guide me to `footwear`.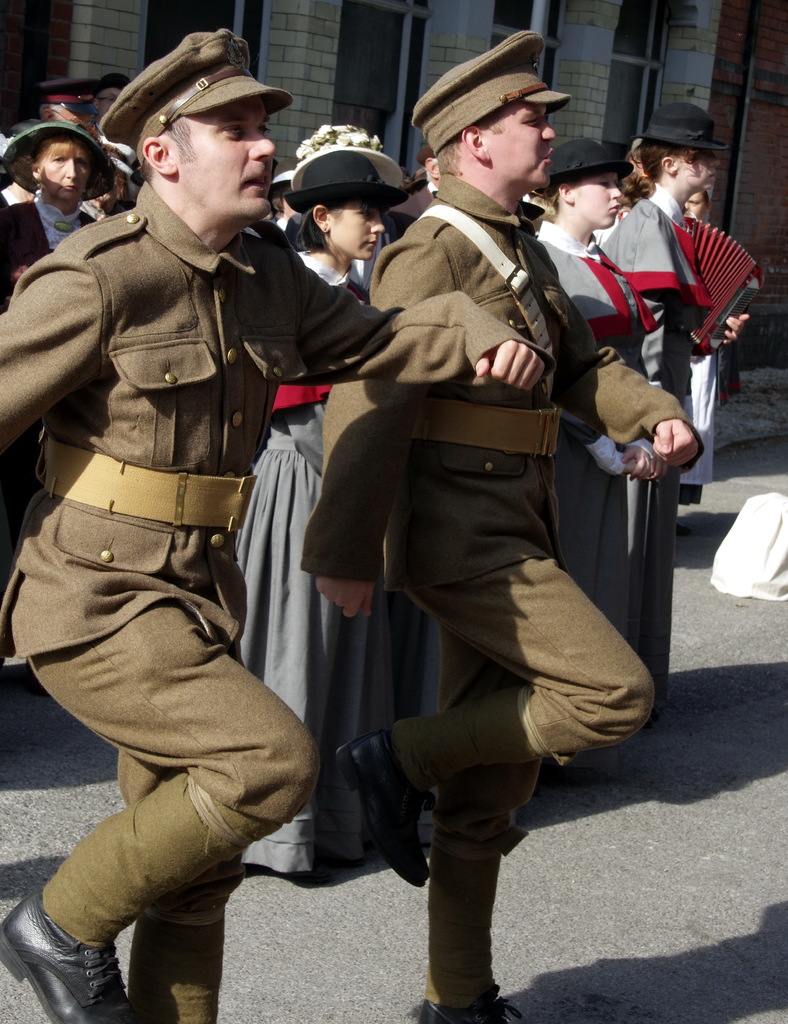
Guidance: <bbox>336, 726, 433, 886</bbox>.
